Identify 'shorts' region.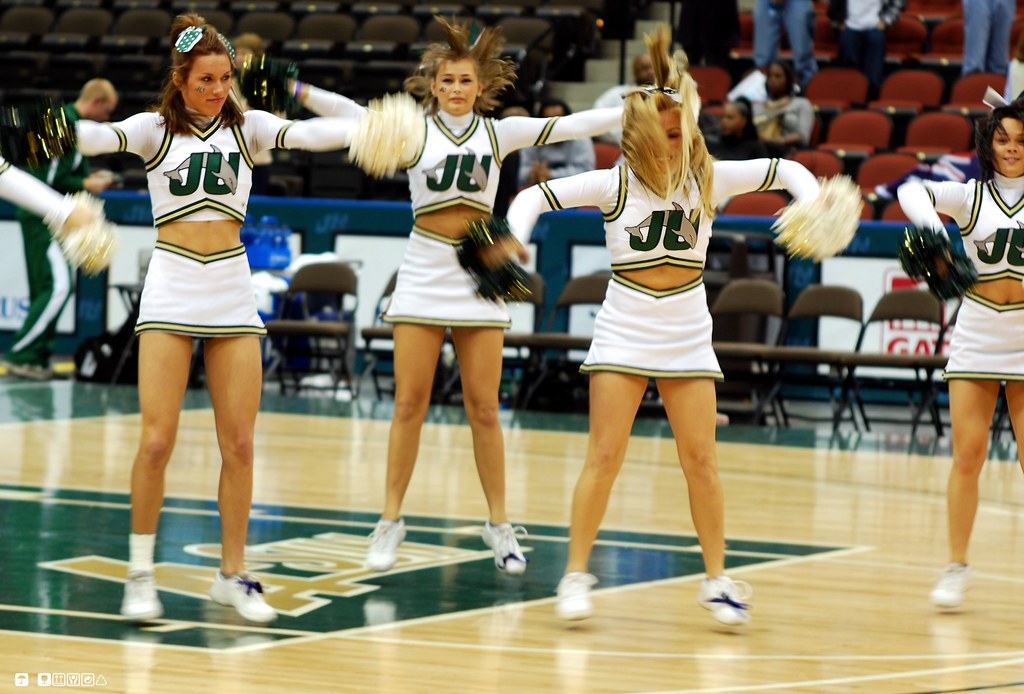
Region: rect(383, 226, 511, 331).
